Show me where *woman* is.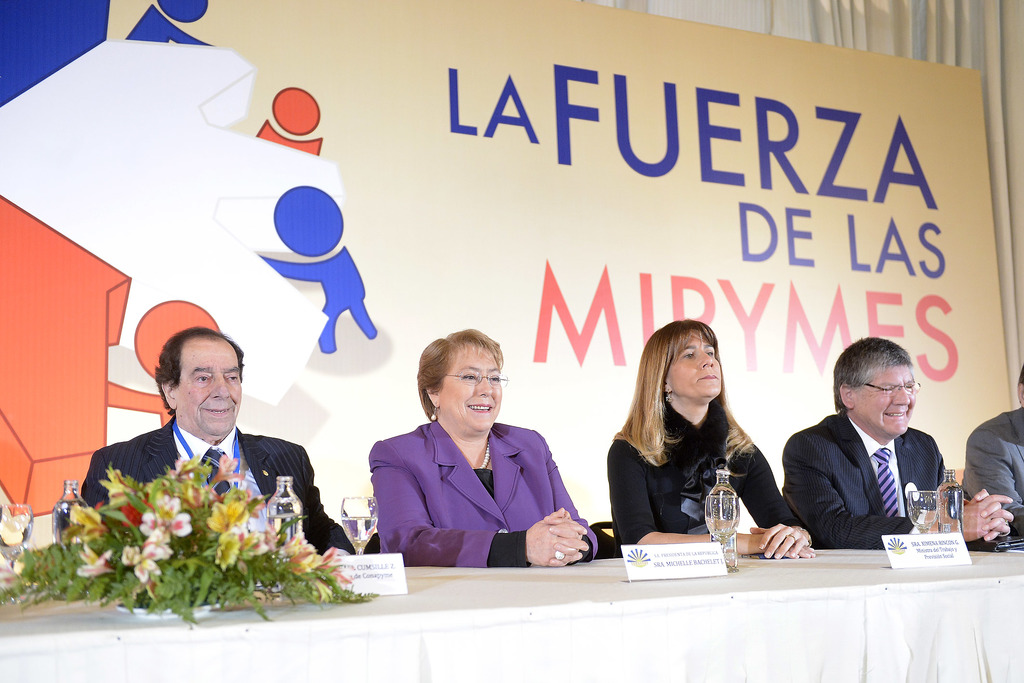
*woman* is at rect(607, 324, 790, 564).
